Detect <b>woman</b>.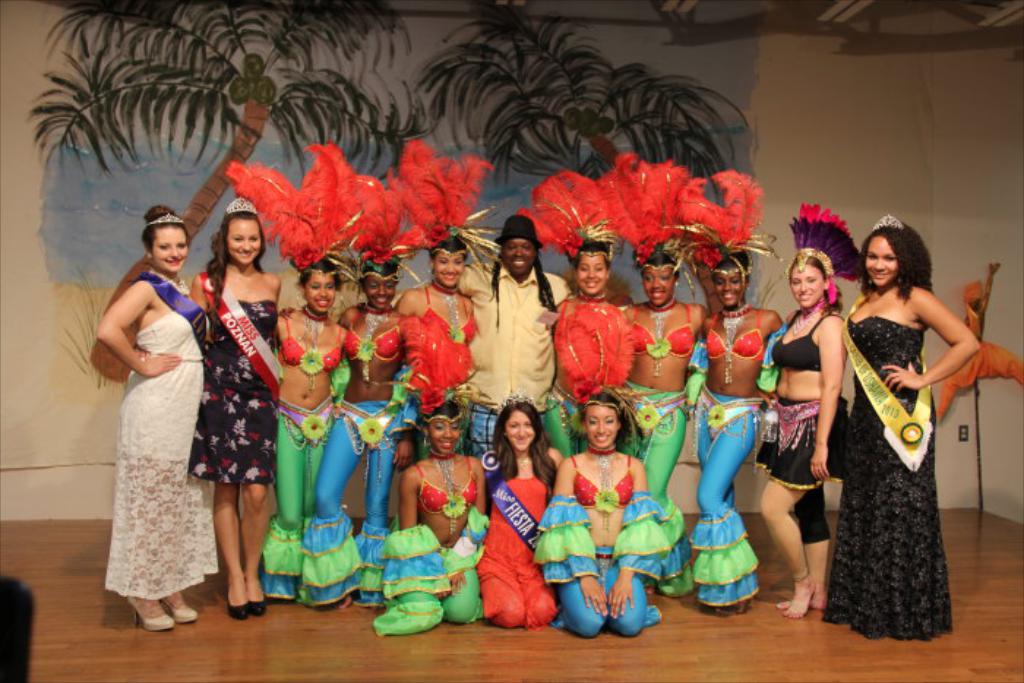
Detected at [190,196,282,619].
